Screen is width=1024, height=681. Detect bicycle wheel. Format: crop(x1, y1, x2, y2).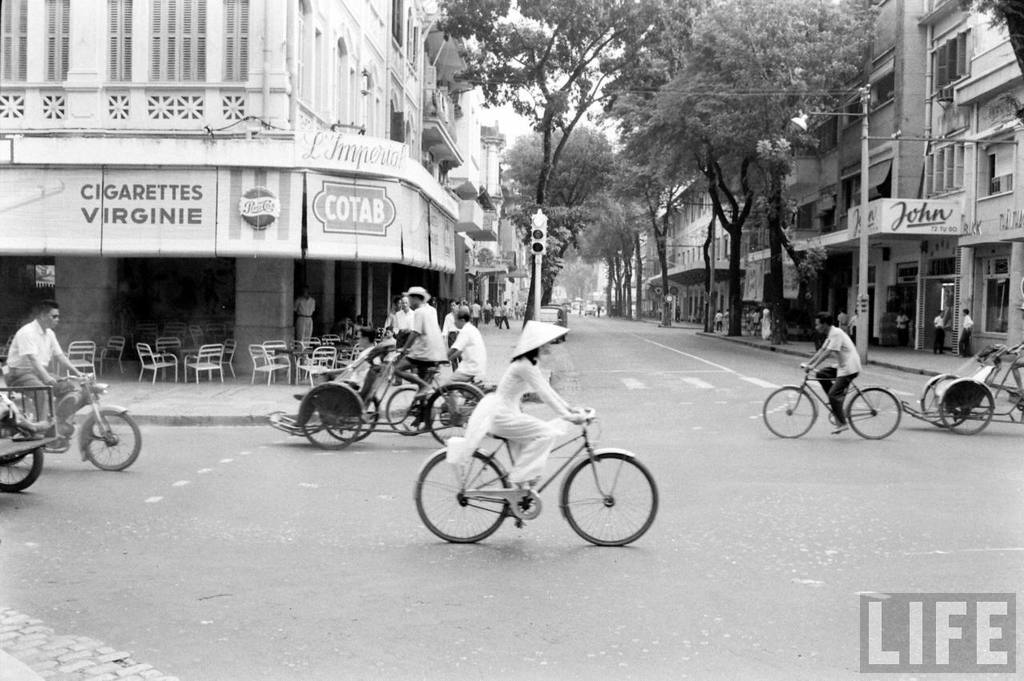
crop(569, 444, 662, 555).
